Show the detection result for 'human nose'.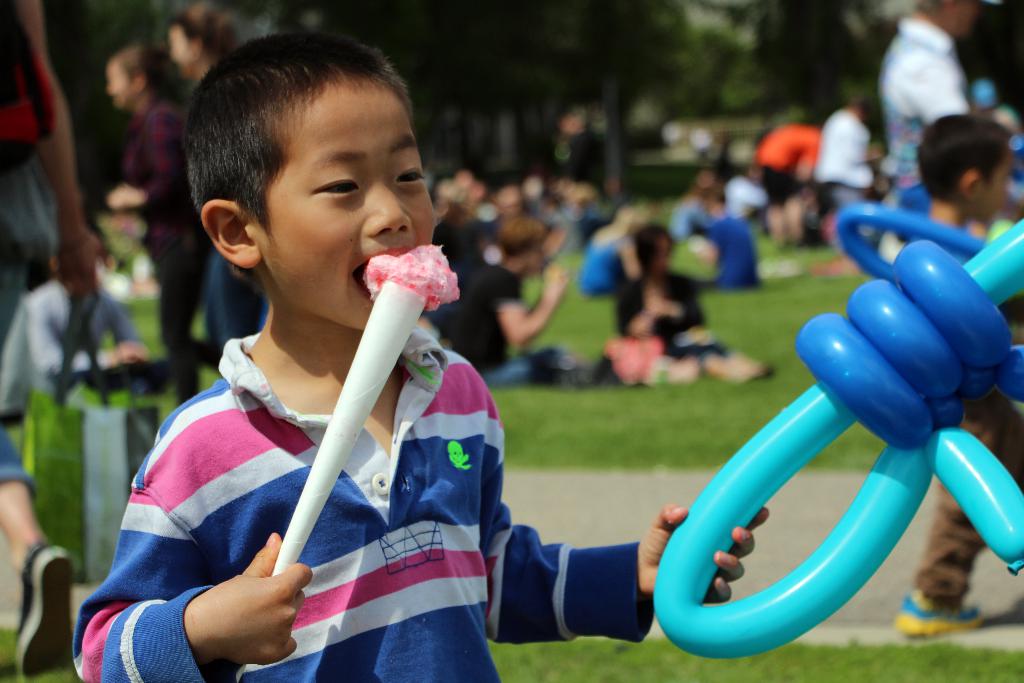
select_region(363, 174, 415, 238).
